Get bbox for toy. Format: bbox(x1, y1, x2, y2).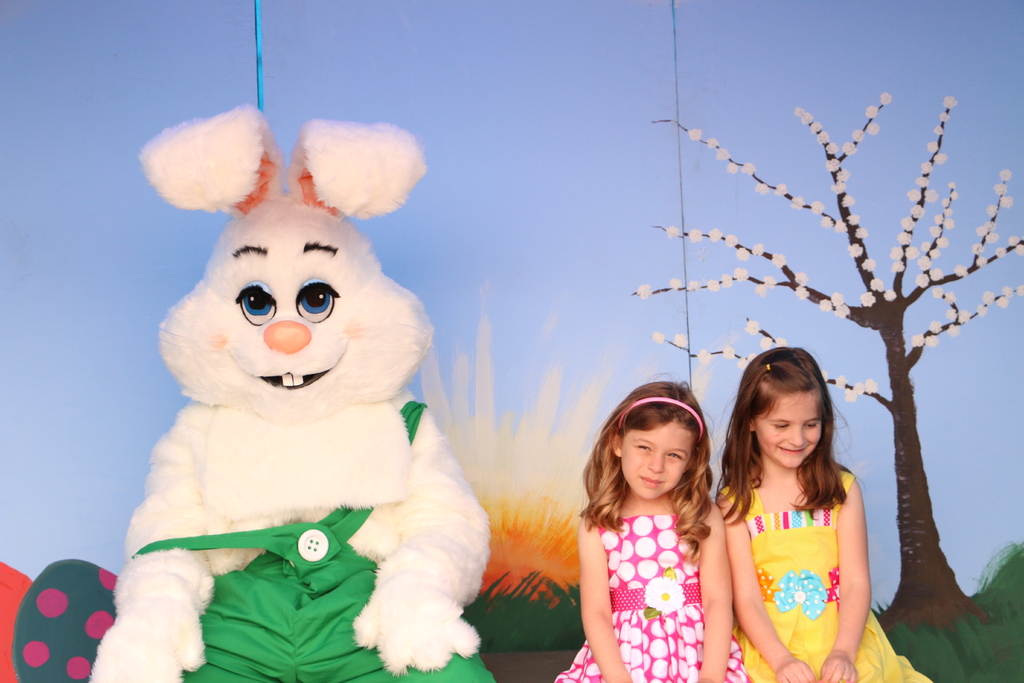
bbox(83, 89, 502, 682).
